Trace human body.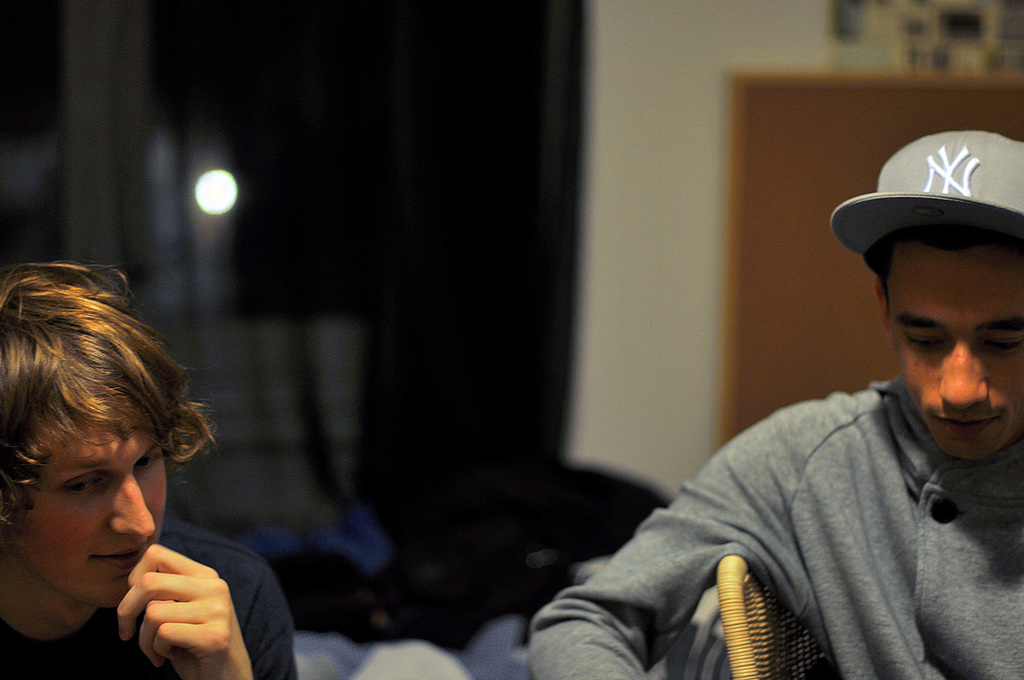
Traced to 0, 265, 235, 679.
